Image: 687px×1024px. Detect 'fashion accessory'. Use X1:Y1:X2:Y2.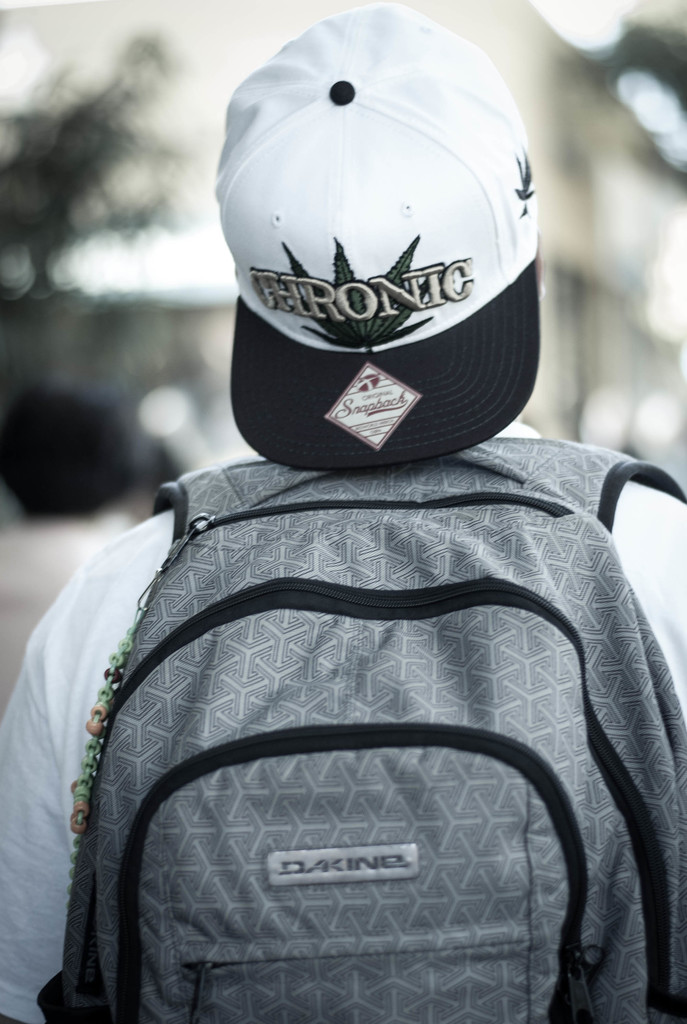
37:436:686:1023.
